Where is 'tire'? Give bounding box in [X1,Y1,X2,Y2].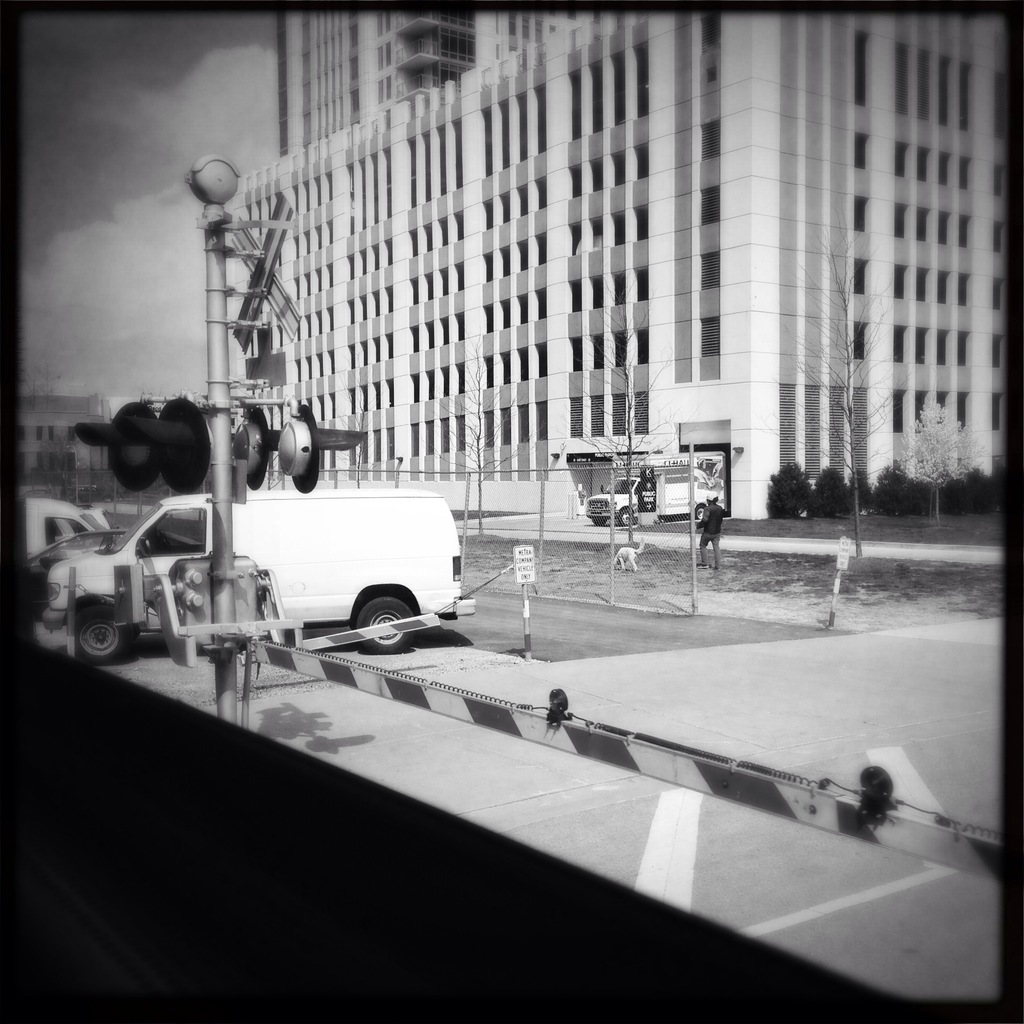
[325,584,430,662].
